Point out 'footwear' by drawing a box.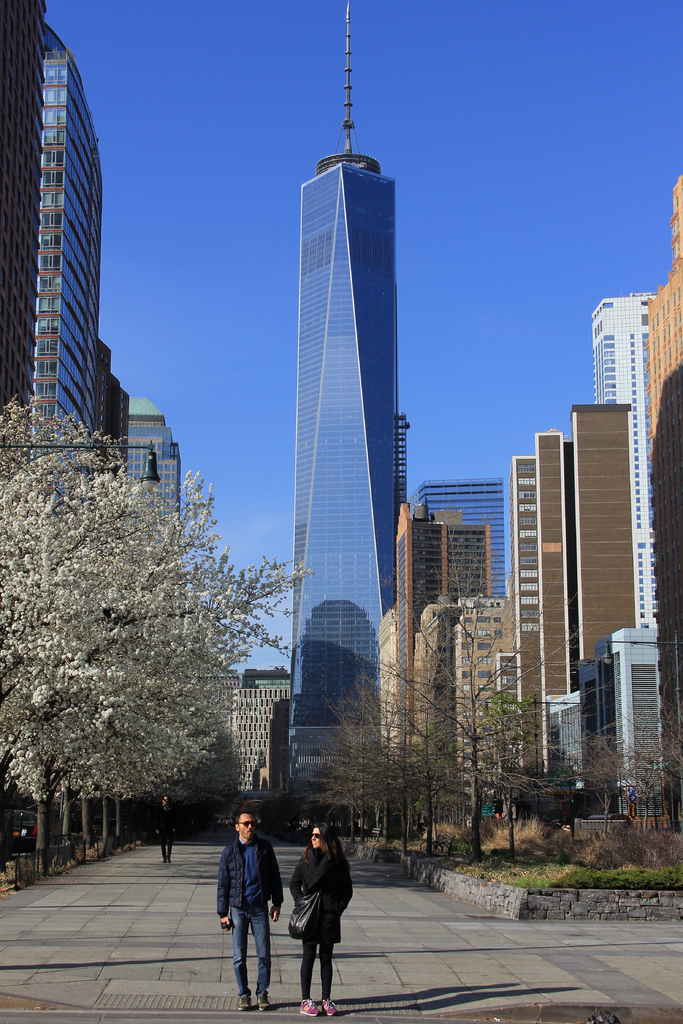
<region>168, 860, 170, 867</region>.
